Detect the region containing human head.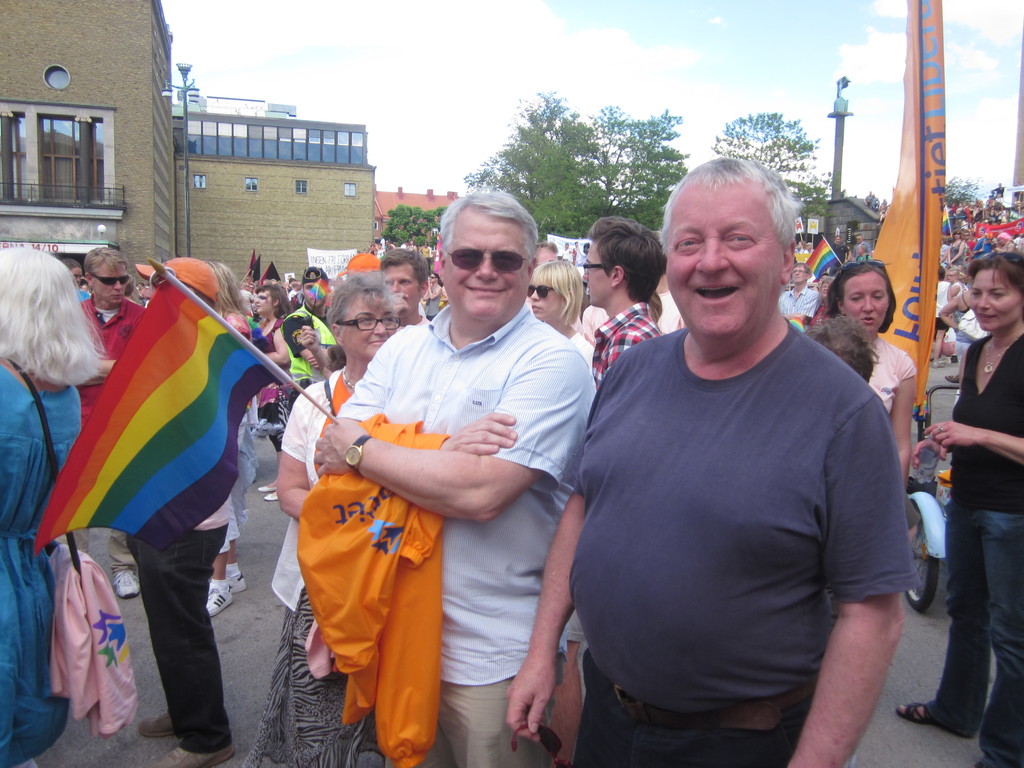
bbox=(159, 257, 218, 310).
